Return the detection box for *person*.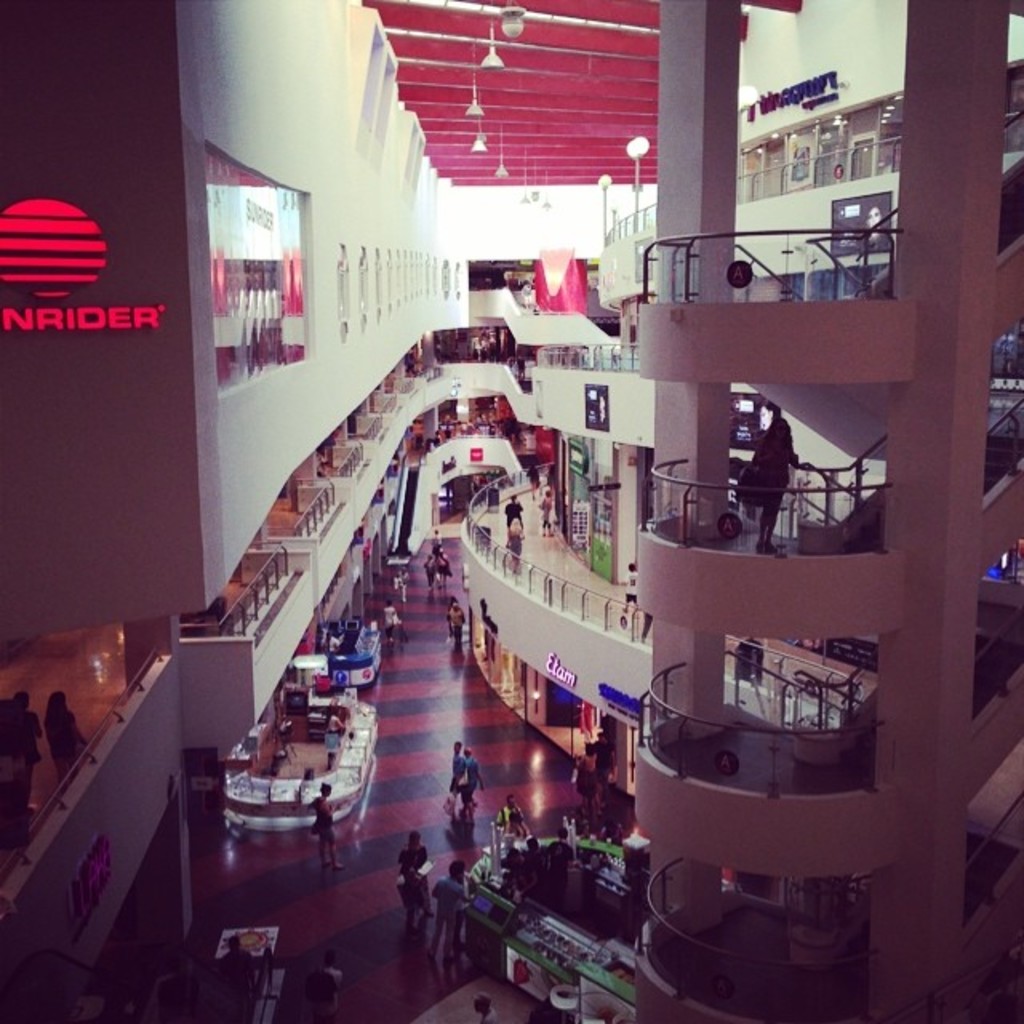
(x1=466, y1=747, x2=478, y2=797).
